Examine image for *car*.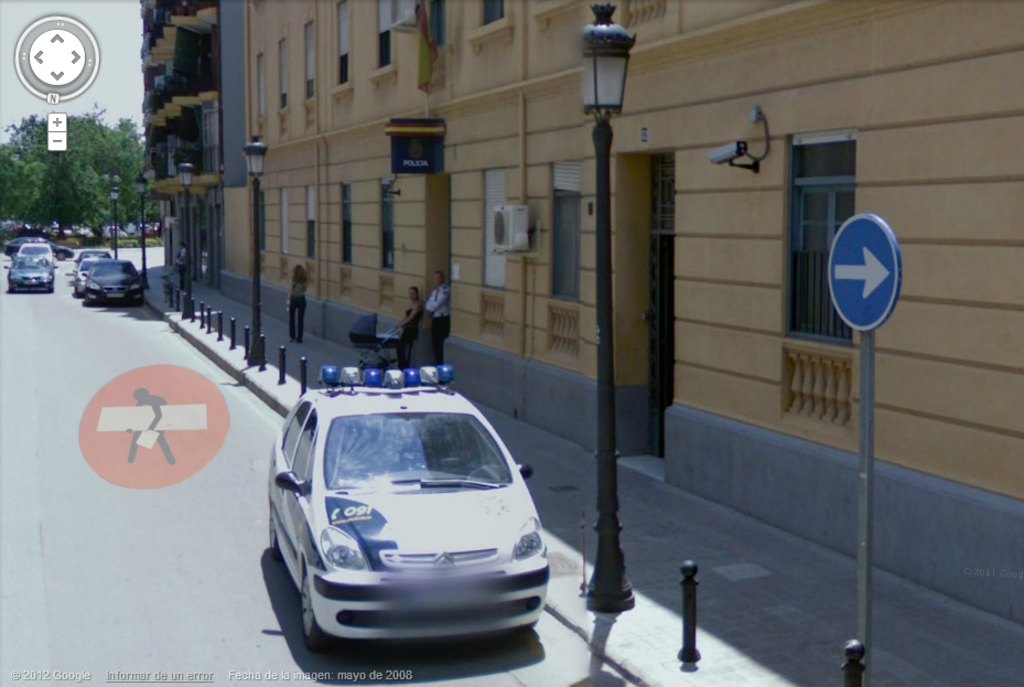
Examination result: 14/240/55/268.
